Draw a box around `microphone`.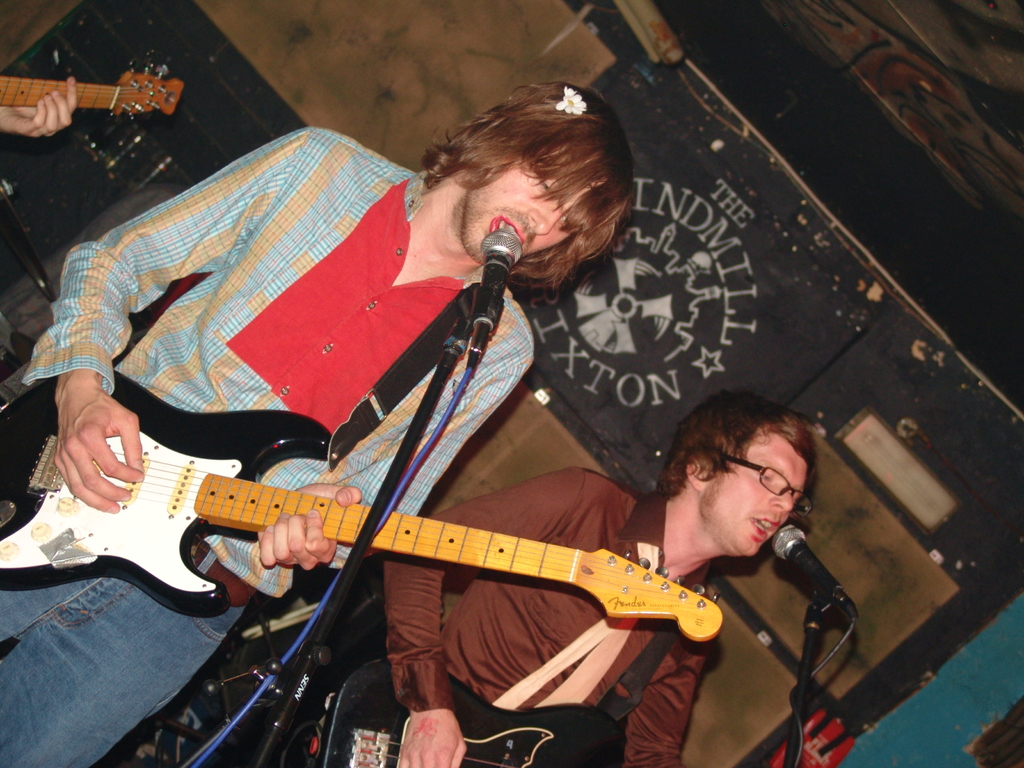
region(451, 221, 538, 316).
